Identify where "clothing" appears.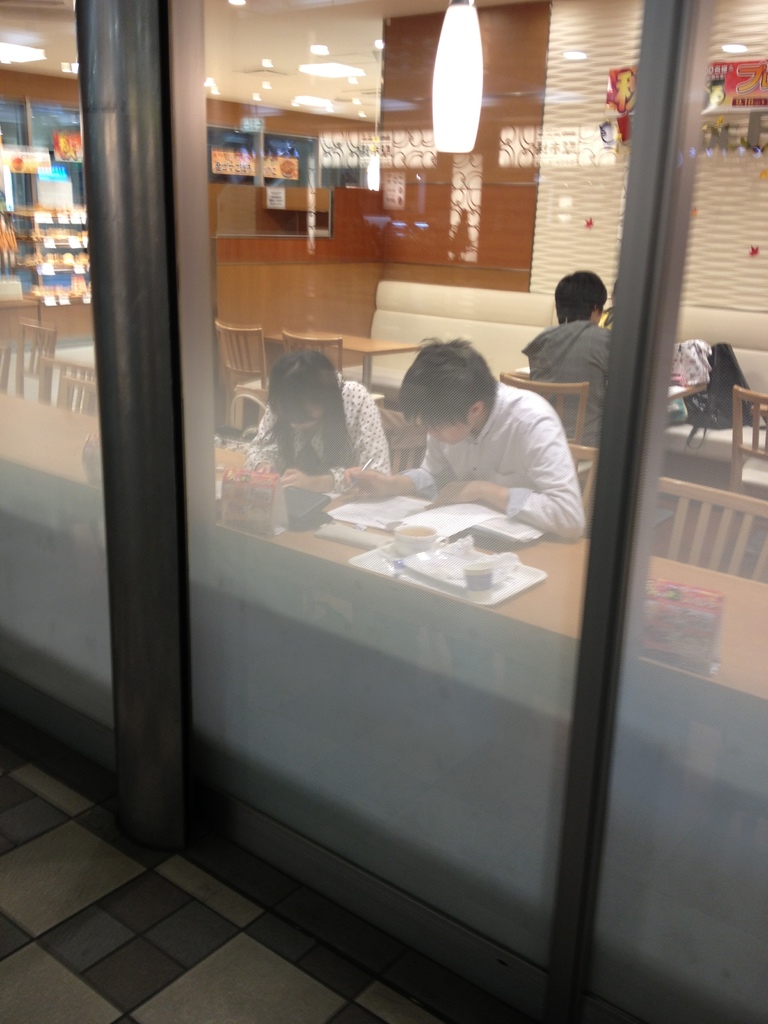
Appears at Rect(256, 376, 387, 495).
